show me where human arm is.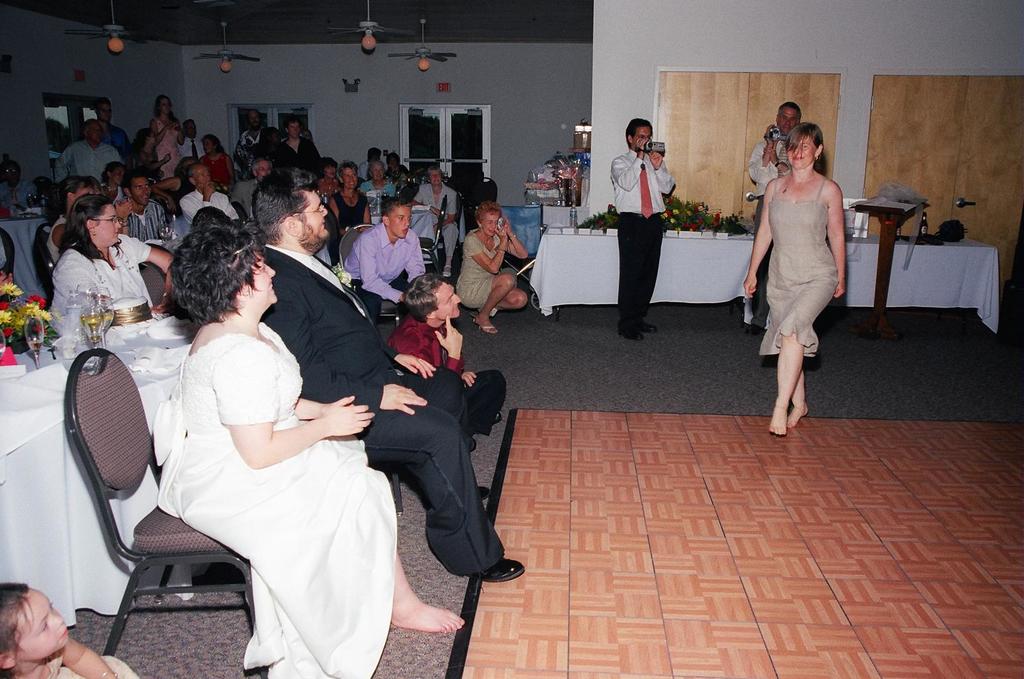
human arm is at bbox=[384, 343, 435, 381].
